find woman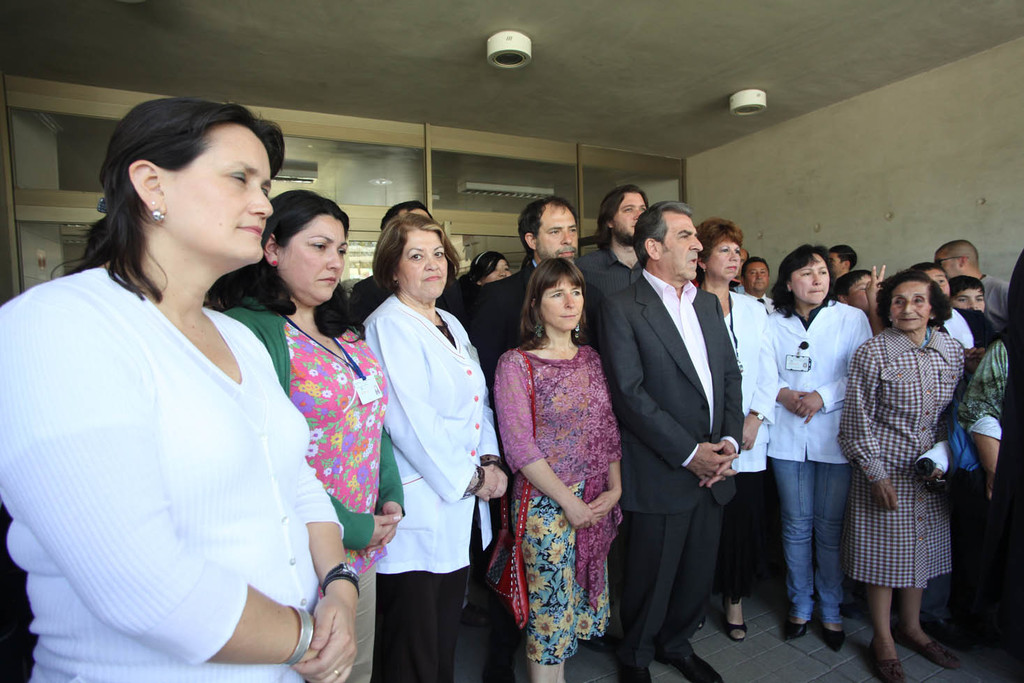
362 211 510 682
